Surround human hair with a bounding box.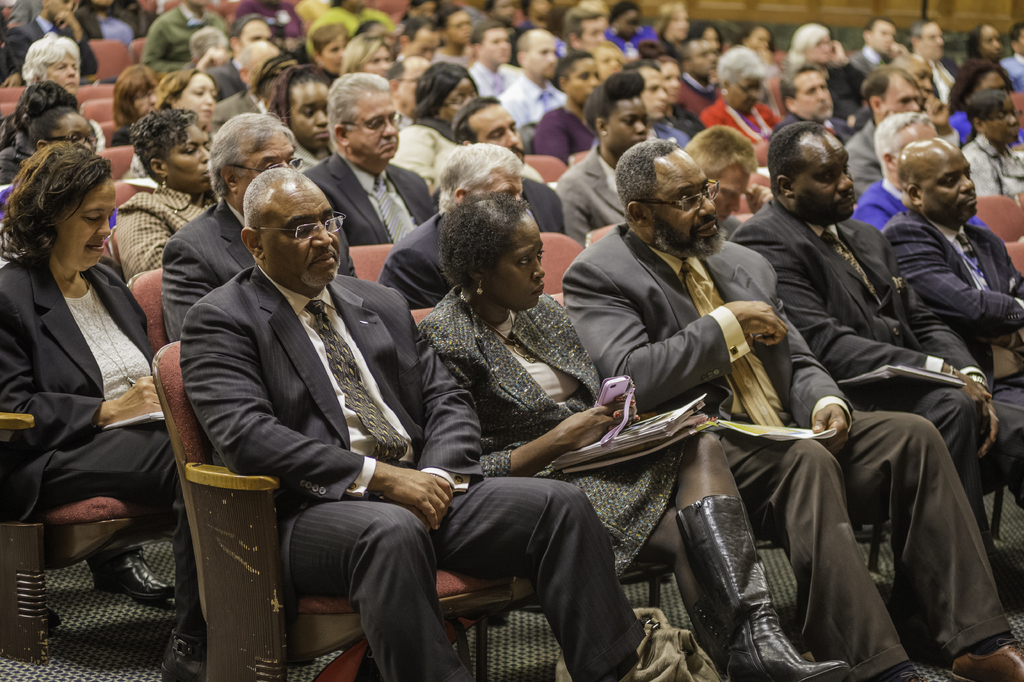
select_region(680, 35, 700, 64).
